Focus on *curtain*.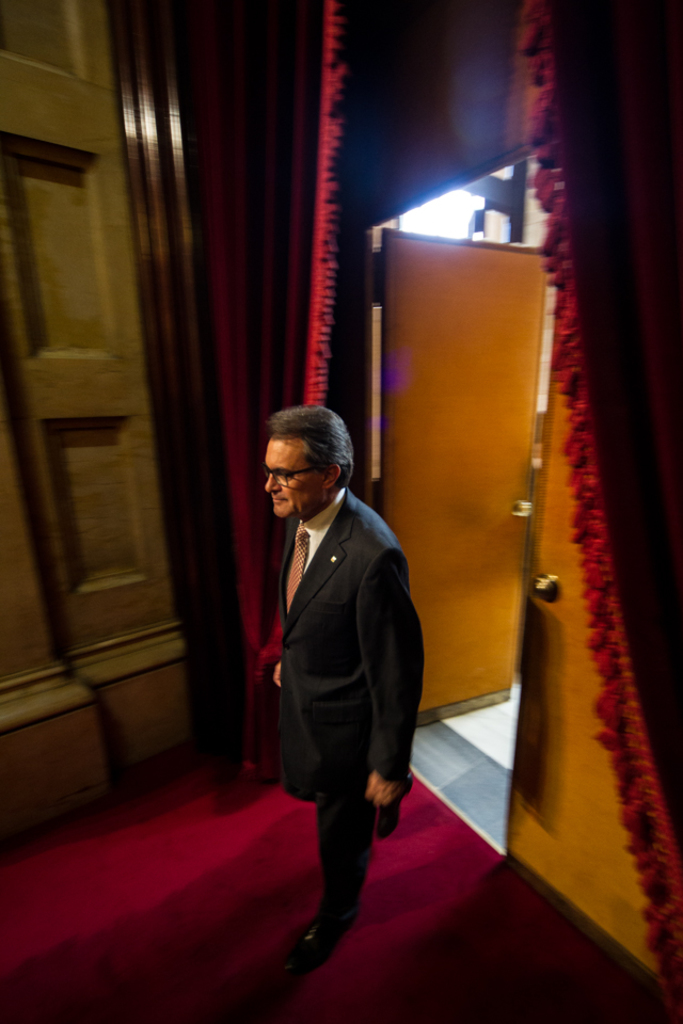
Focused at bbox=(522, 6, 679, 1017).
